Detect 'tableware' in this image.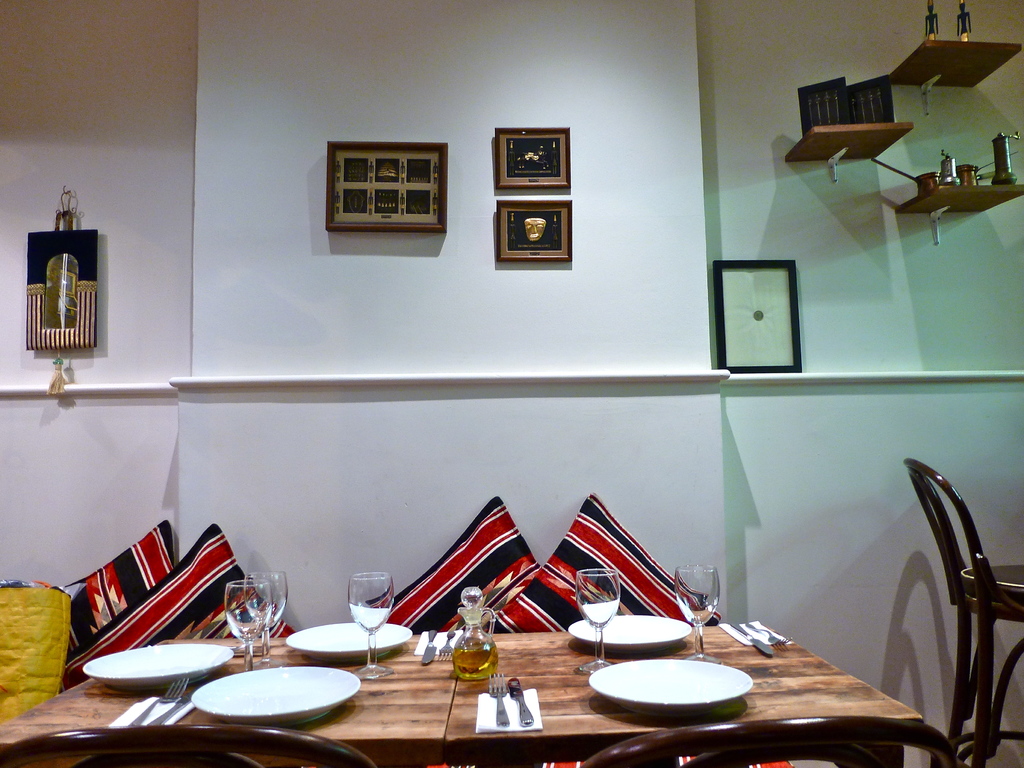
Detection: bbox=[345, 572, 392, 676].
